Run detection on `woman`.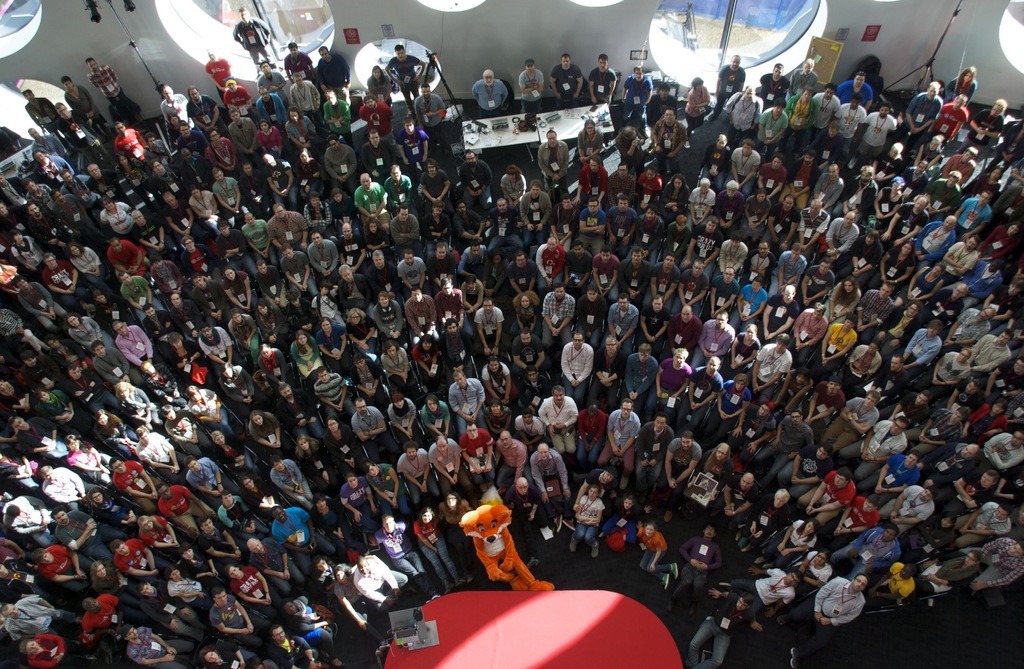
Result: box(411, 335, 450, 397).
